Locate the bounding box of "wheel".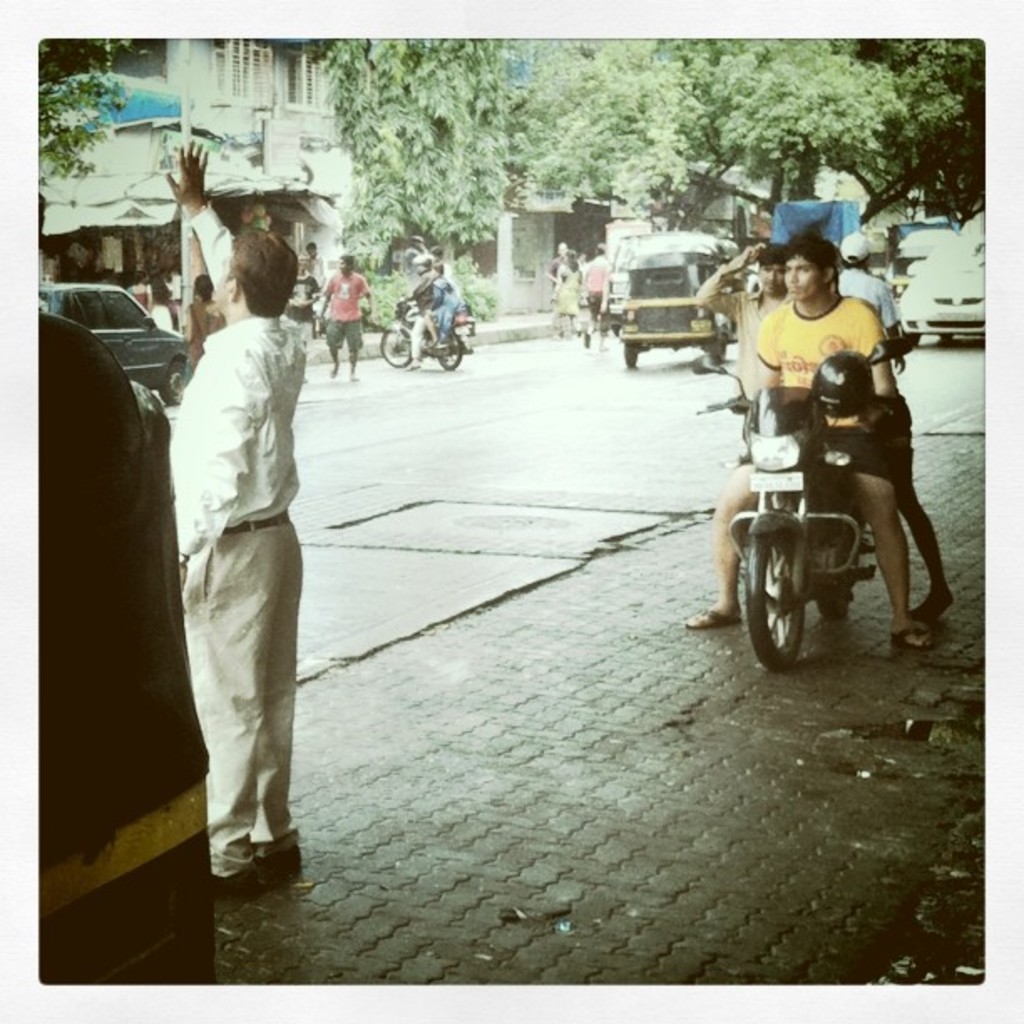
Bounding box: box=[820, 524, 858, 621].
